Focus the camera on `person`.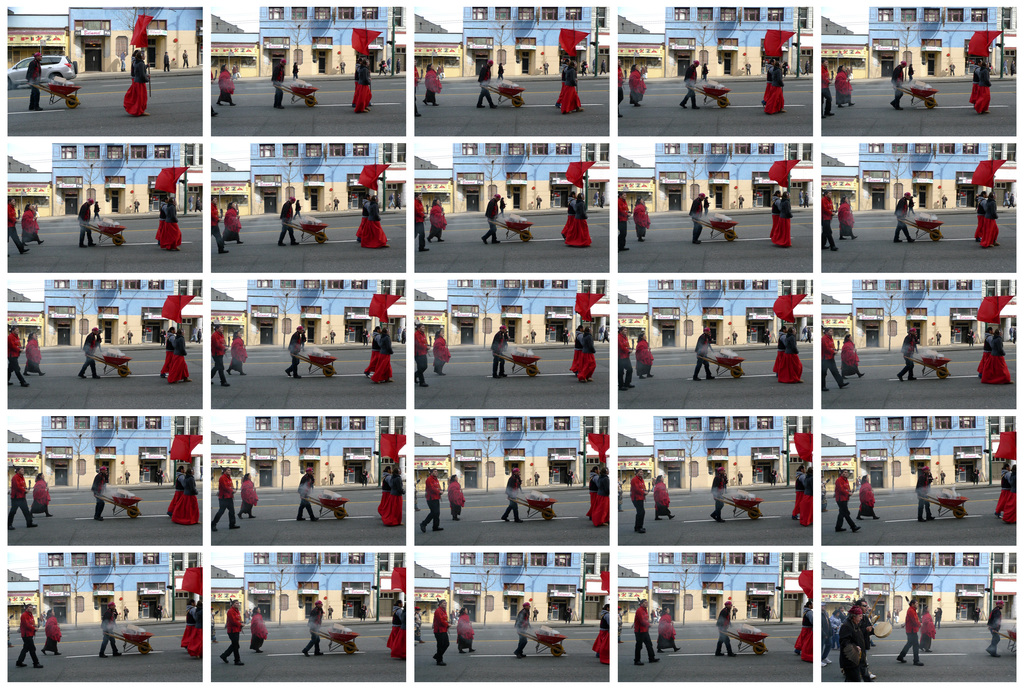
Focus region: (x1=236, y1=463, x2=257, y2=522).
